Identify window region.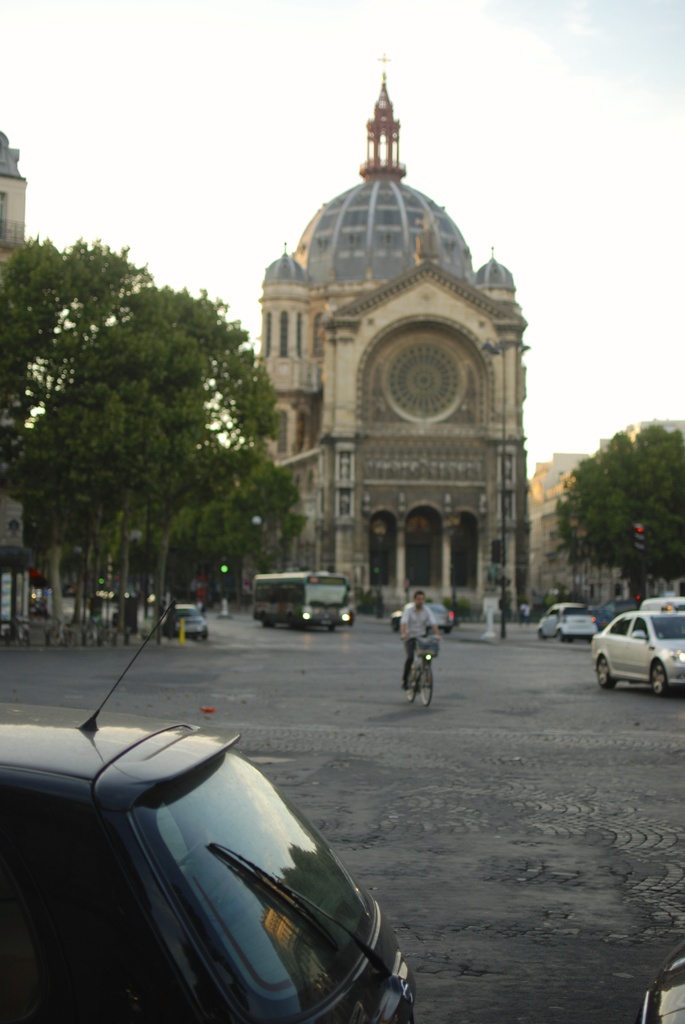
Region: select_region(263, 308, 319, 363).
